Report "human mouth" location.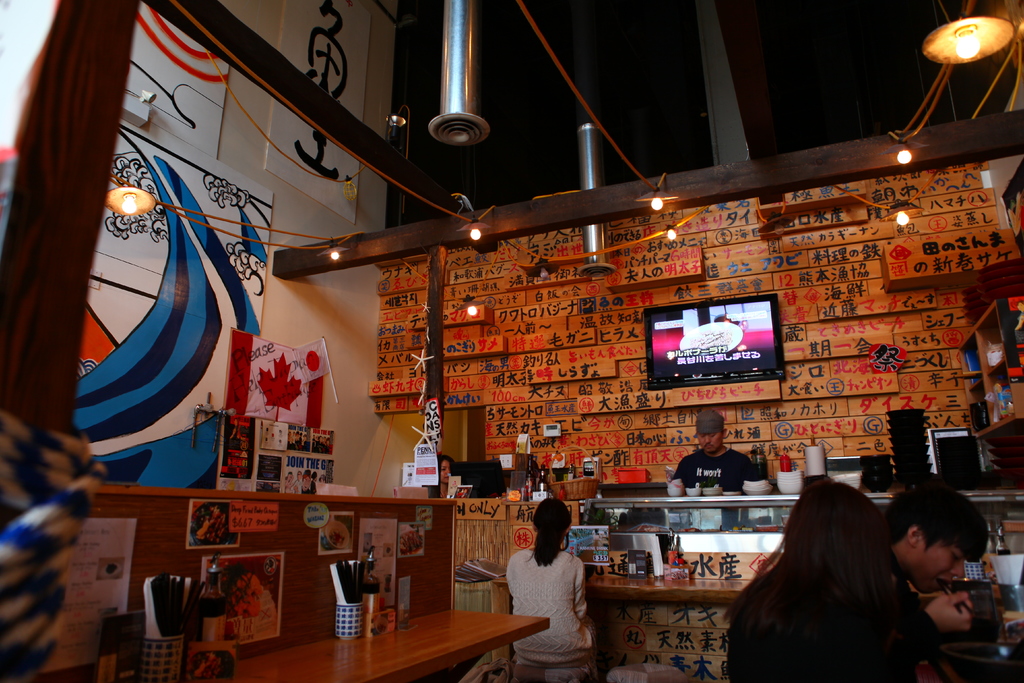
Report: box(931, 577, 951, 590).
